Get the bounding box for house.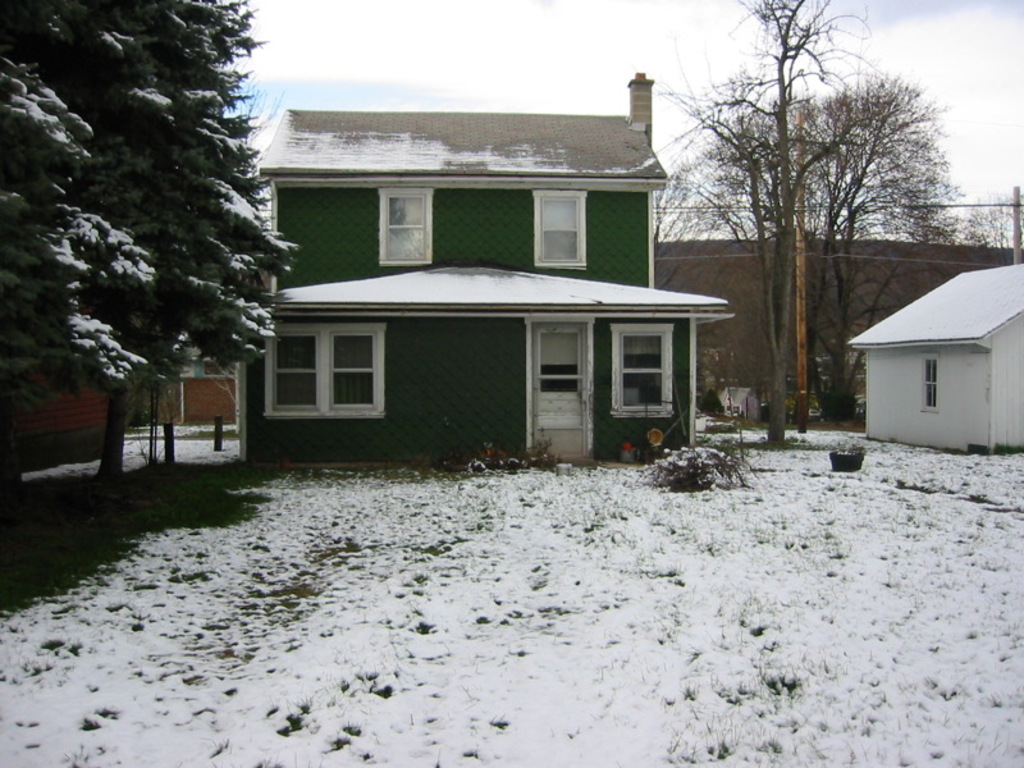
bbox(845, 244, 1023, 460).
